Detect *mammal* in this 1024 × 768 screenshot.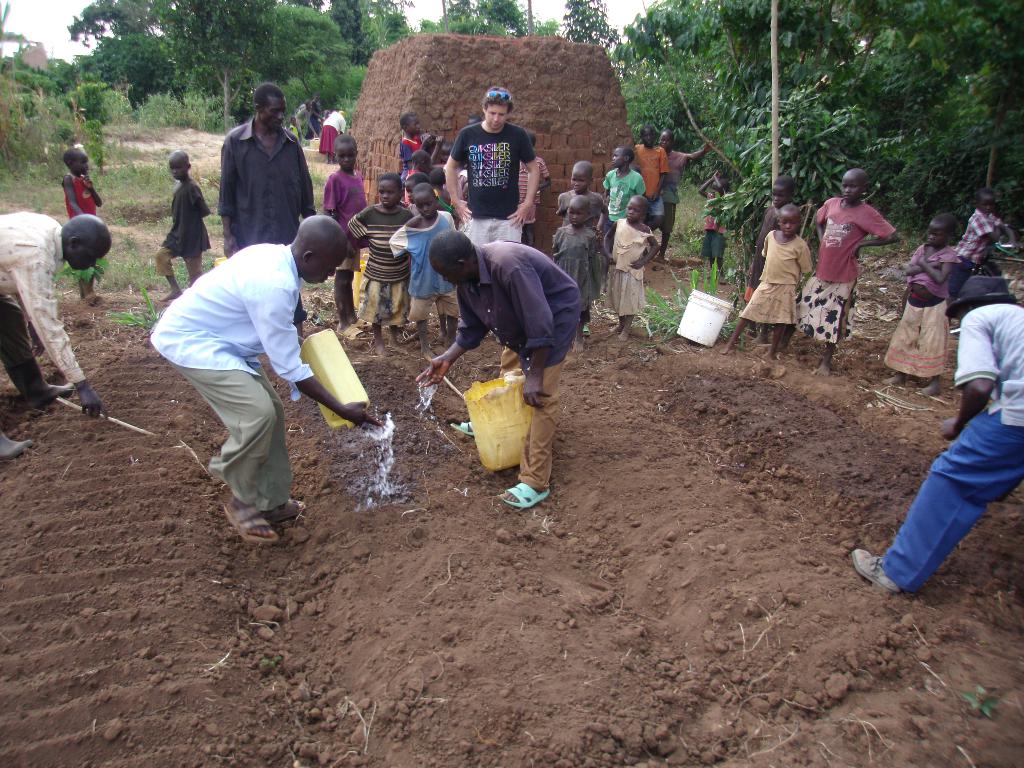
Detection: (left=298, top=97, right=311, bottom=134).
